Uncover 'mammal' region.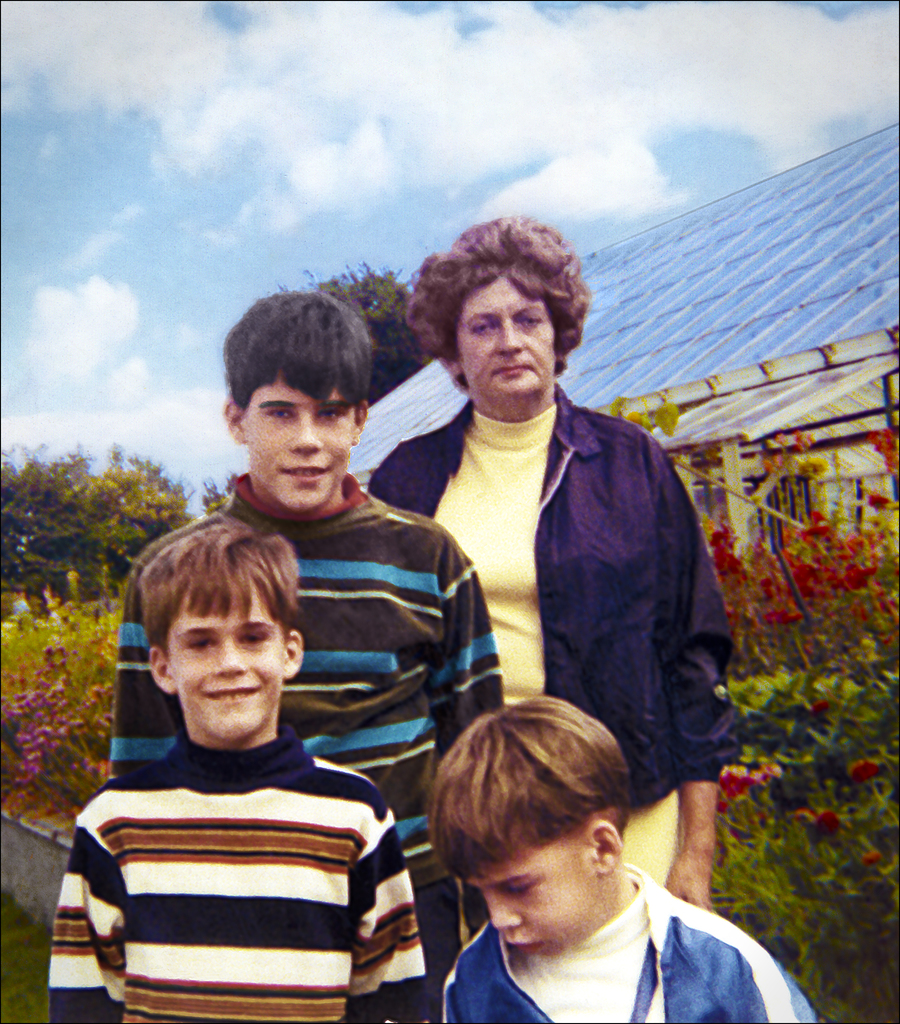
Uncovered: (378, 664, 779, 1011).
